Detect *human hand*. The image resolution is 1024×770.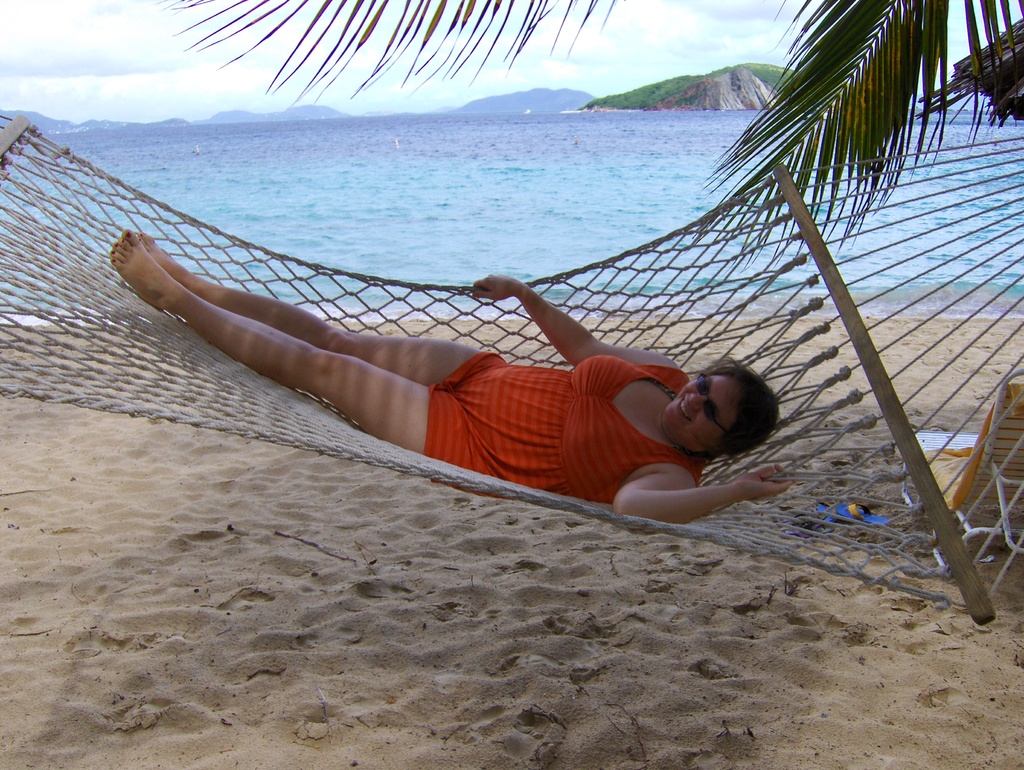
Rect(470, 273, 524, 299).
